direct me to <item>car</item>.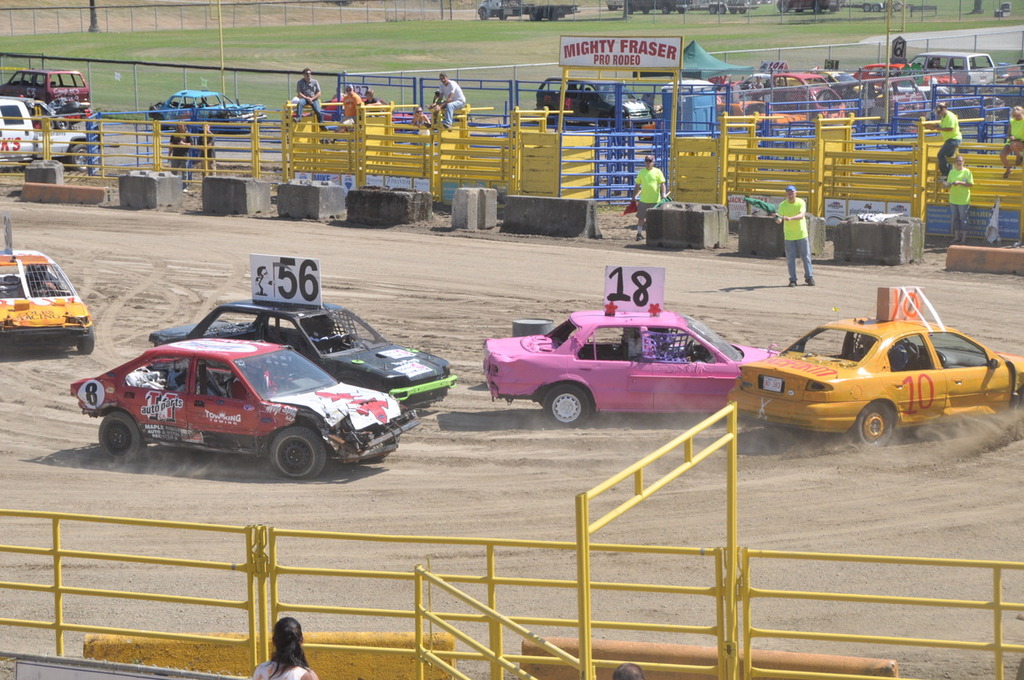
Direction: left=146, top=295, right=456, bottom=403.
